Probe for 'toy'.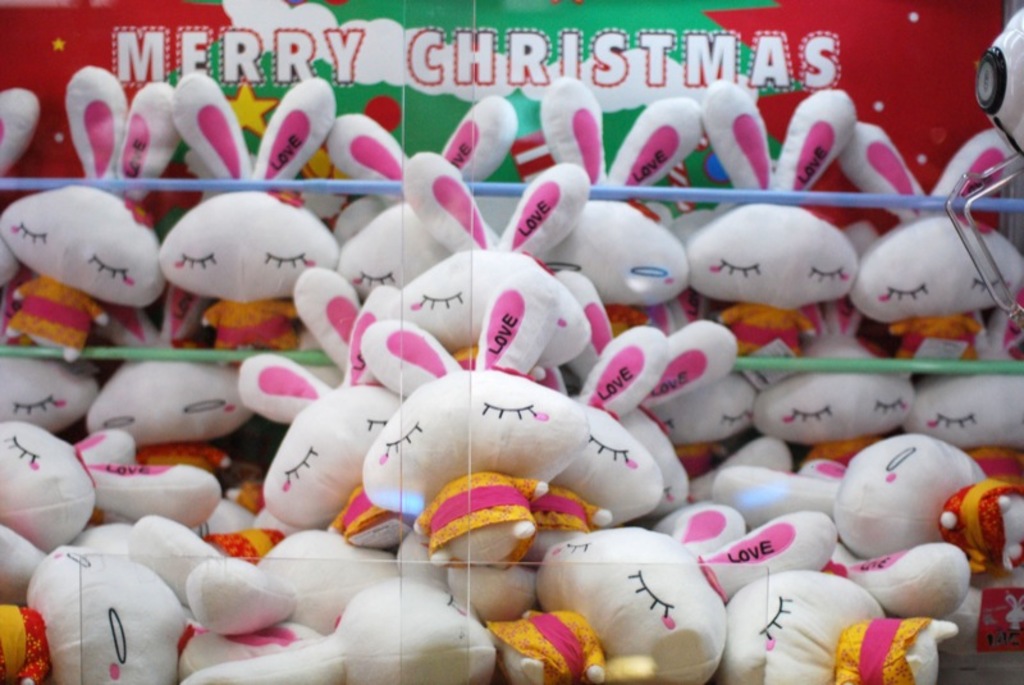
Probe result: (left=823, top=125, right=1023, bottom=362).
